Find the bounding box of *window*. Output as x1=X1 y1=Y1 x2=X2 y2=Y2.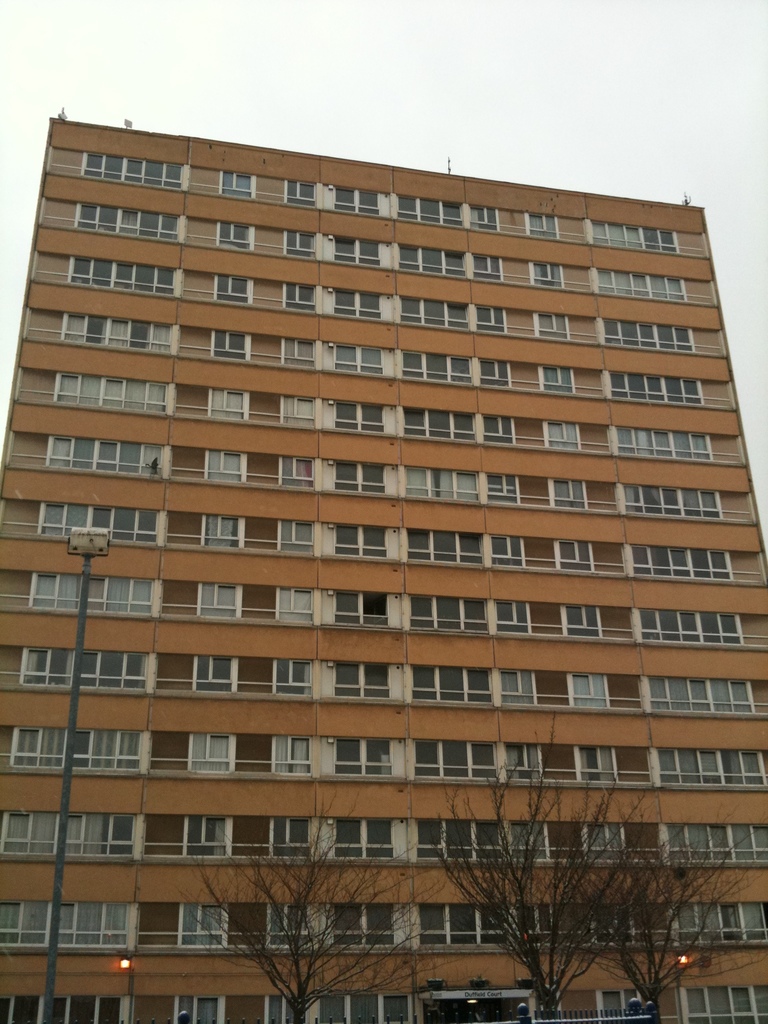
x1=69 y1=259 x2=177 y2=293.
